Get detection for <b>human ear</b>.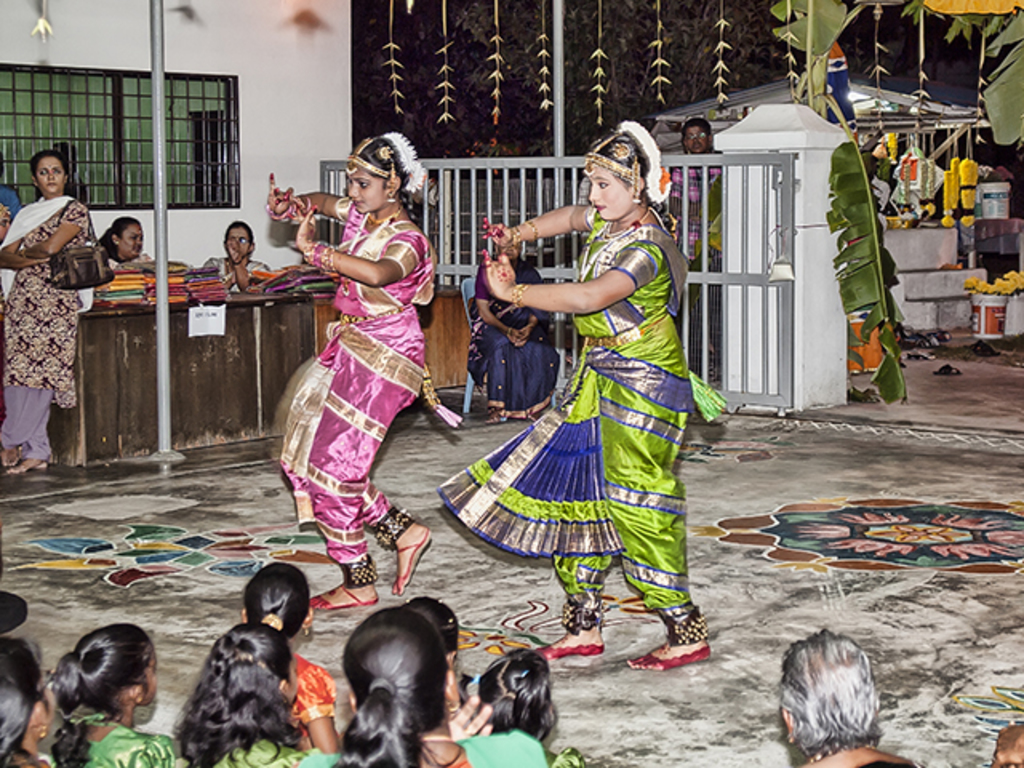
Detection: [left=382, top=176, right=402, bottom=198].
